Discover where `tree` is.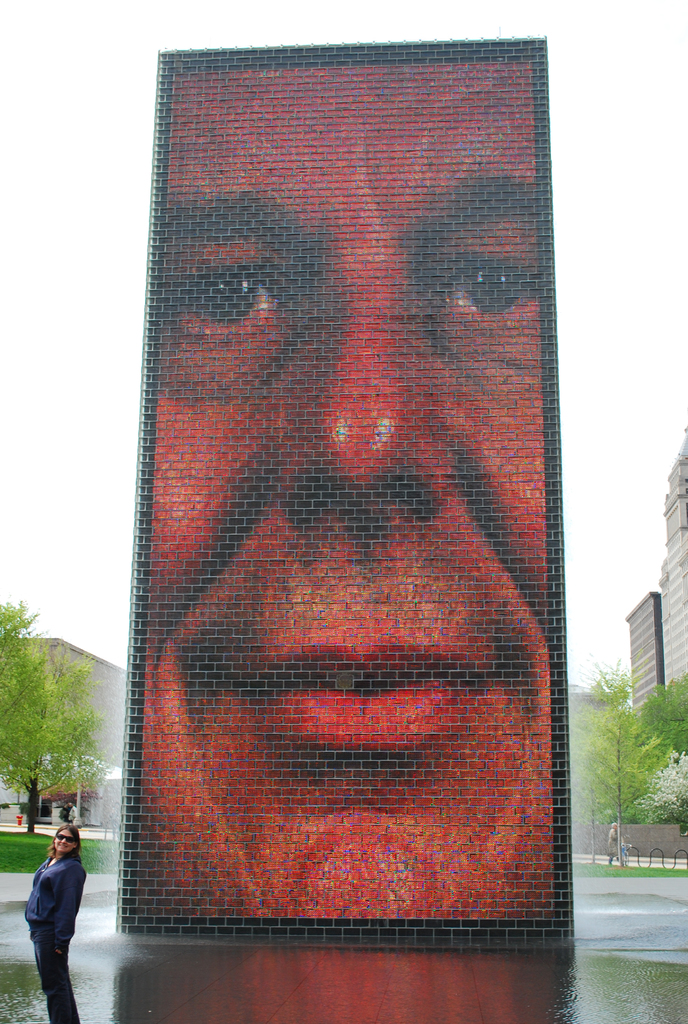
Discovered at locate(2, 617, 113, 836).
